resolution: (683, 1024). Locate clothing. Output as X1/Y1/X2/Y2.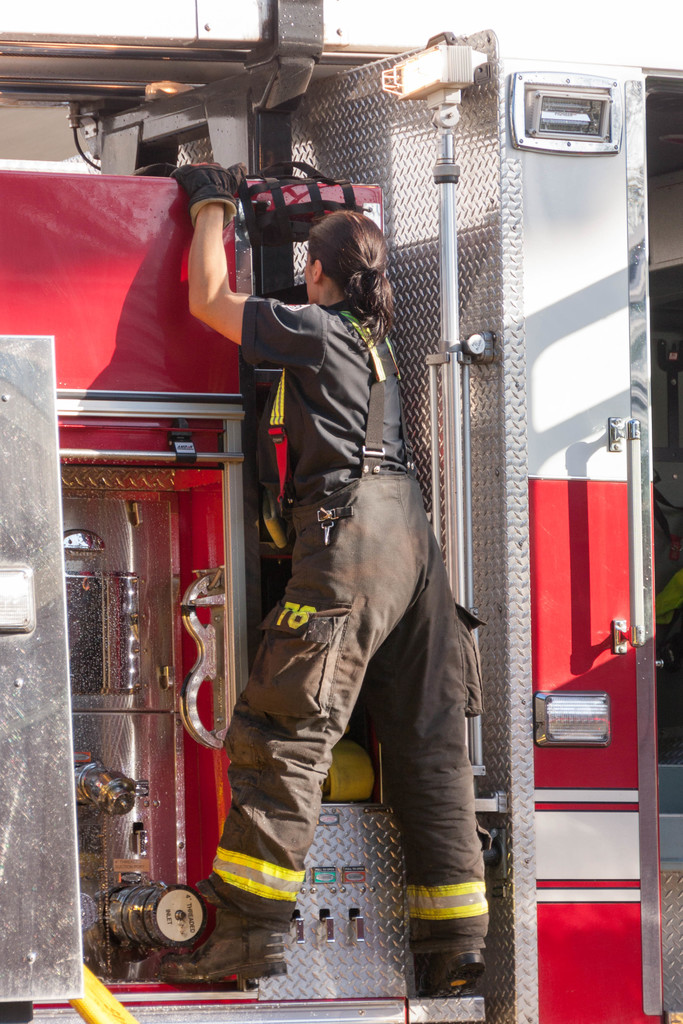
218/228/470/873.
